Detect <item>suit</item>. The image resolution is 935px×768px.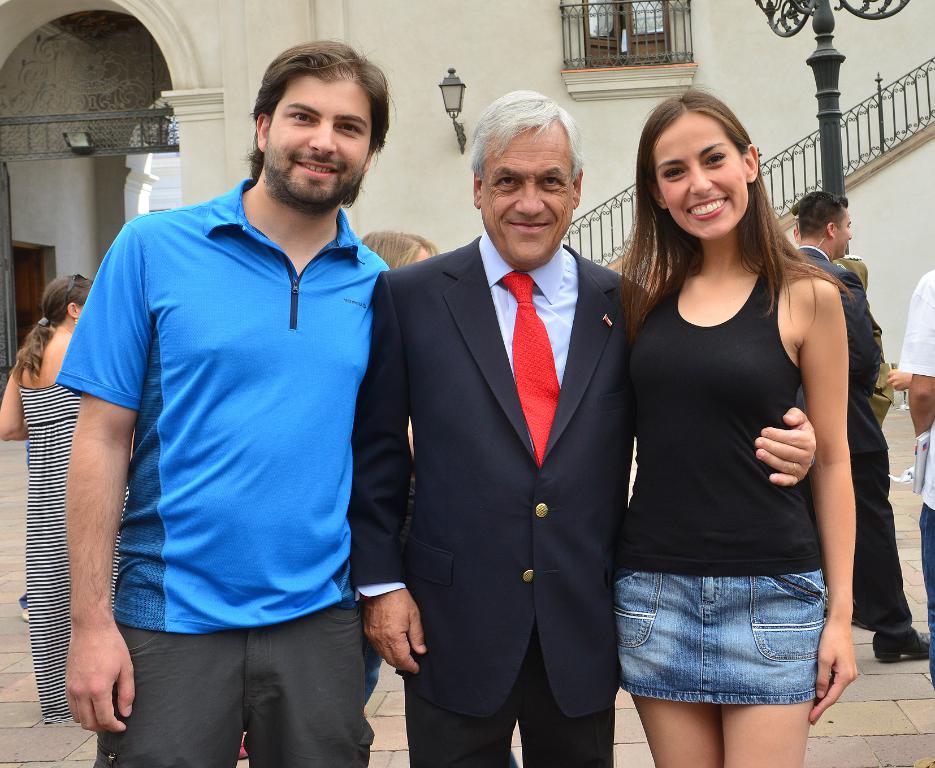
{"x1": 347, "y1": 235, "x2": 650, "y2": 767}.
